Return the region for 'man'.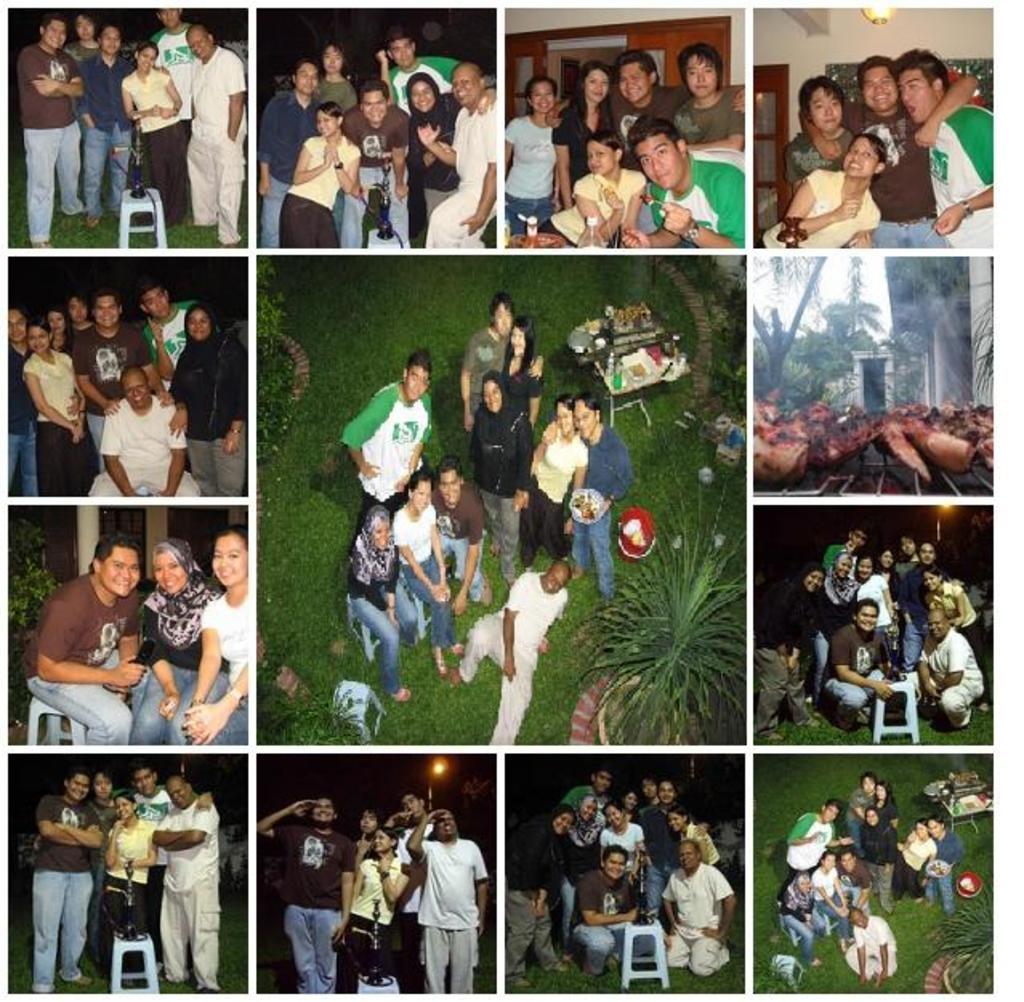
<bbox>537, 393, 641, 604</bbox>.
